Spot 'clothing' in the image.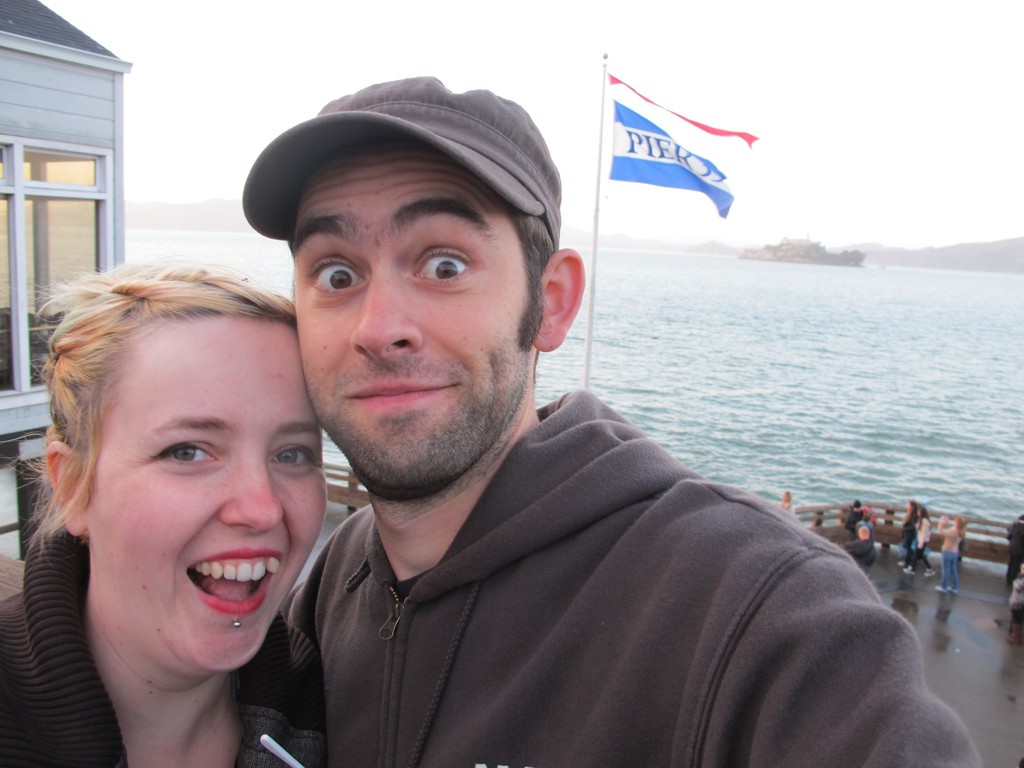
'clothing' found at {"left": 844, "top": 508, "right": 864, "bottom": 540}.
